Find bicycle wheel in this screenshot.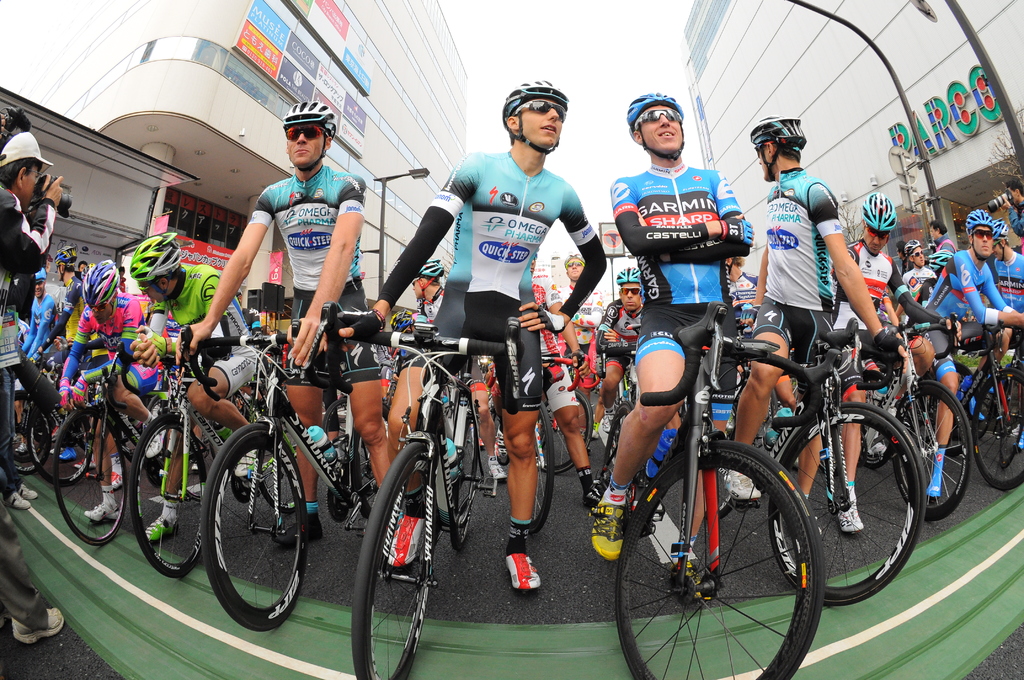
The bounding box for bicycle wheel is Rect(883, 371, 980, 517).
